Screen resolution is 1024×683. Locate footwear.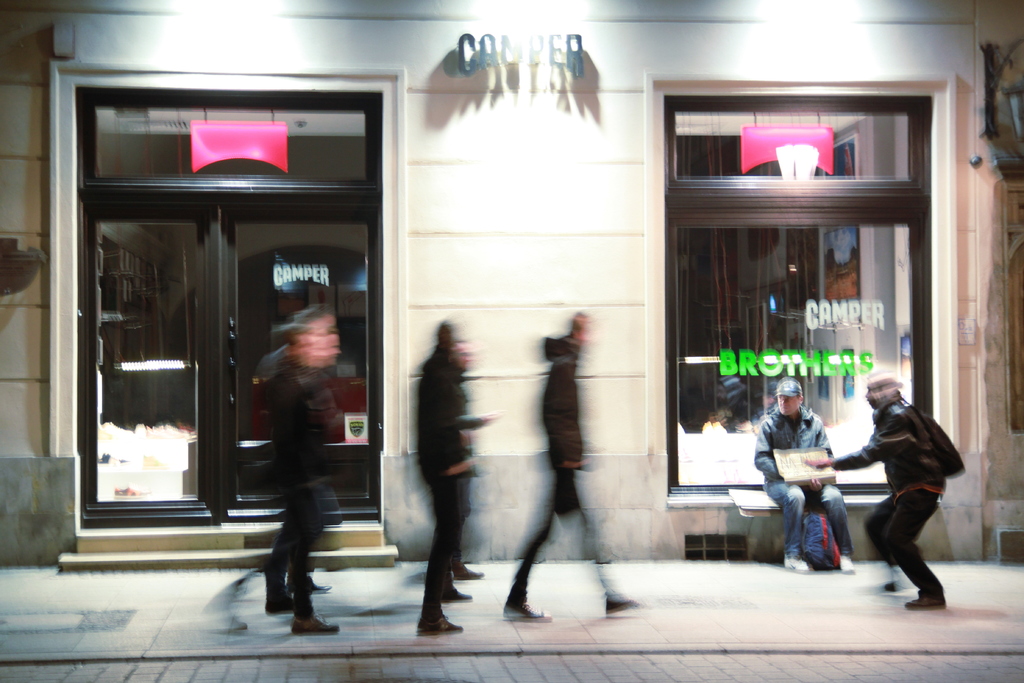
select_region(451, 561, 484, 579).
